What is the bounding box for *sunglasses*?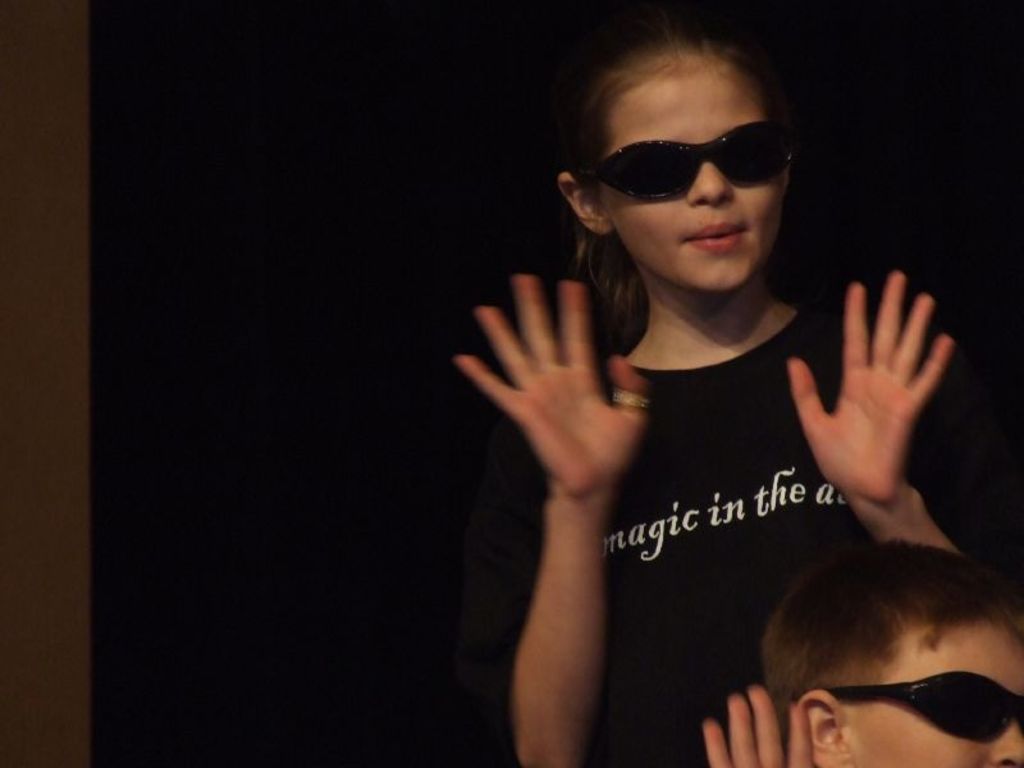
585/119/788/200.
